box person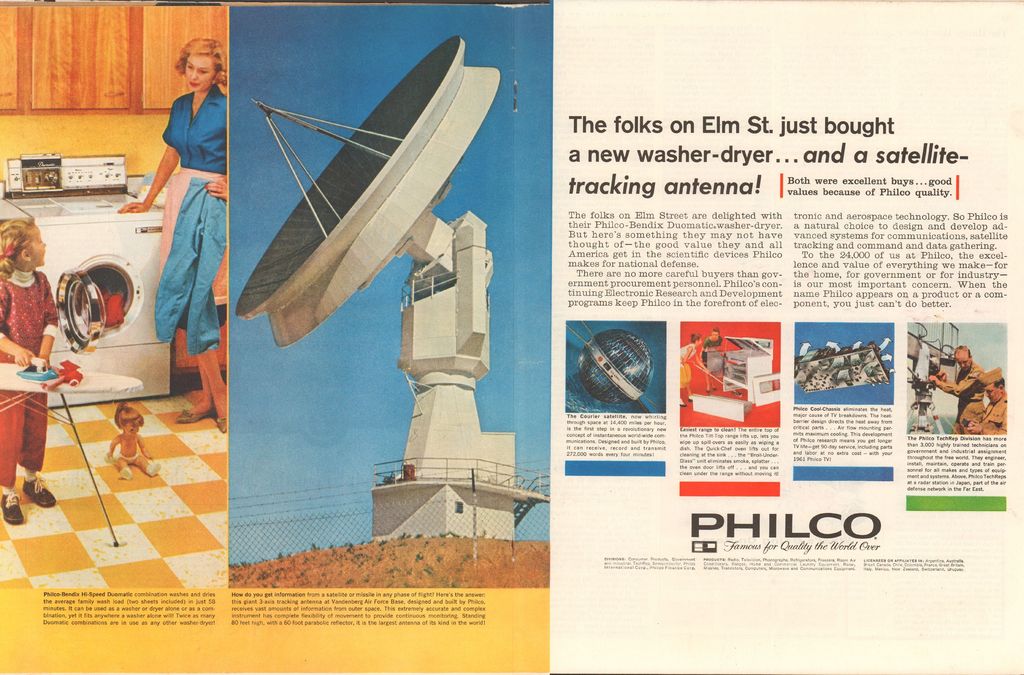
(x1=113, y1=34, x2=229, y2=433)
